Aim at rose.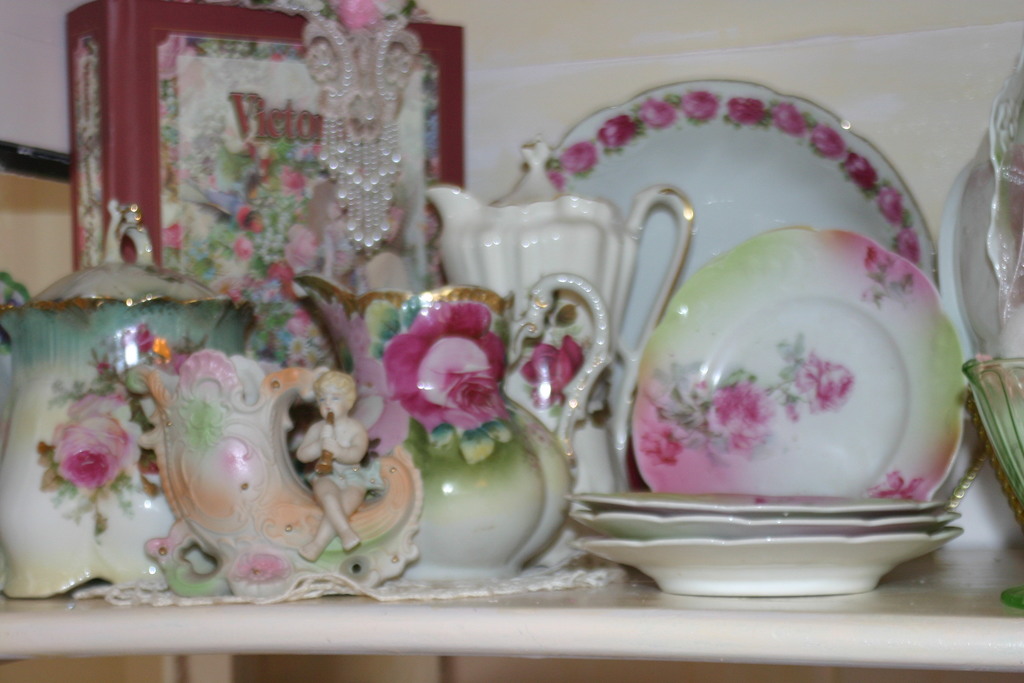
Aimed at bbox=[797, 357, 854, 415].
